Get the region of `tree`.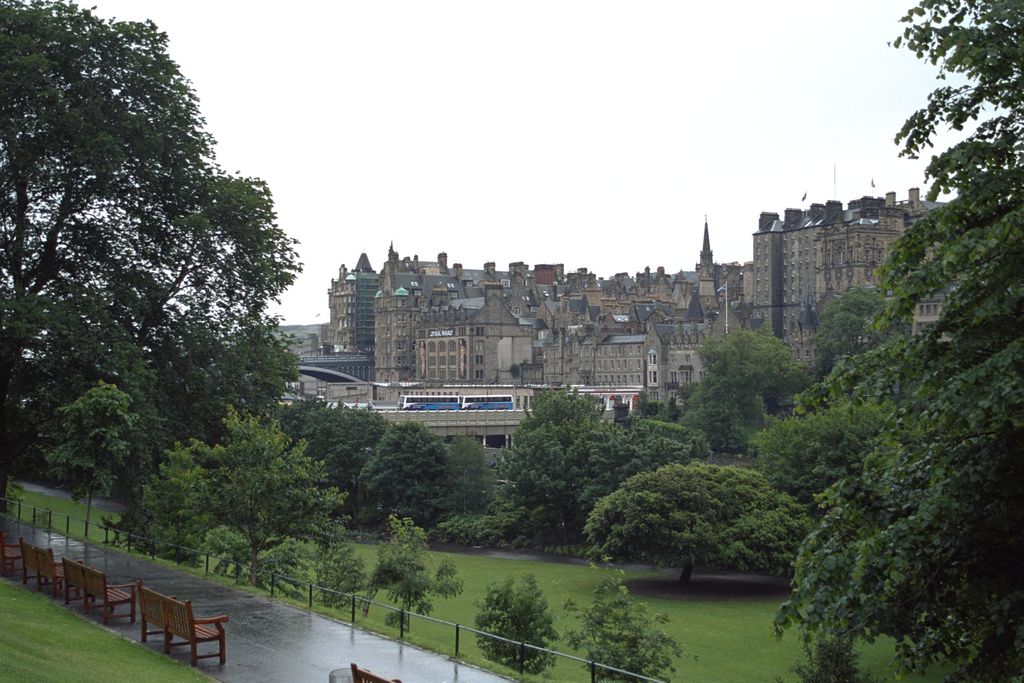
box(564, 562, 691, 682).
